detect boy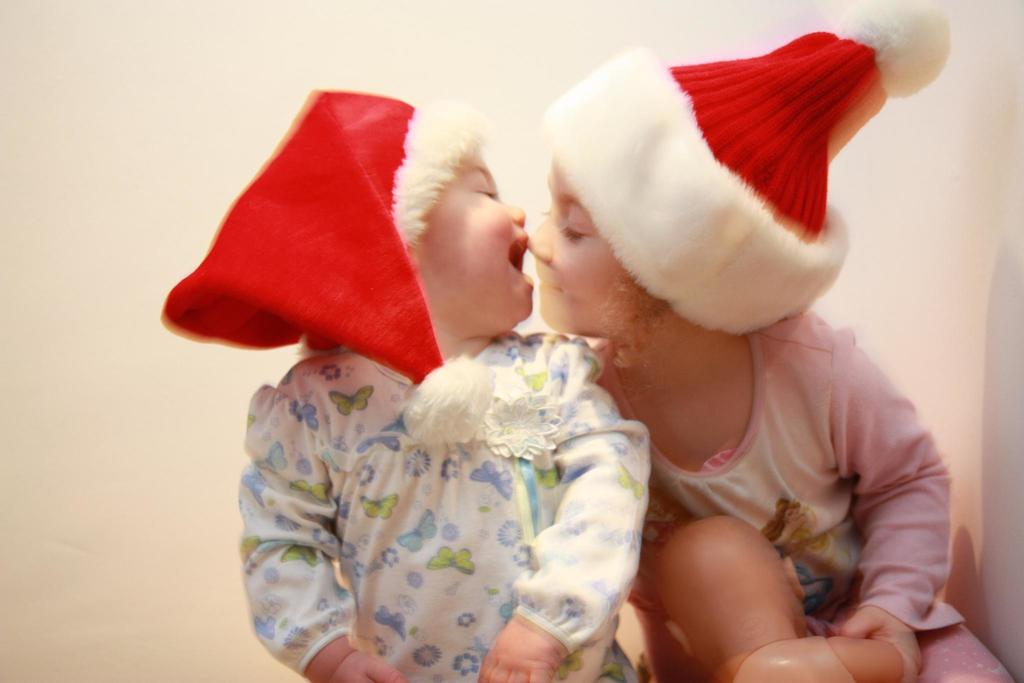
490 39 958 651
